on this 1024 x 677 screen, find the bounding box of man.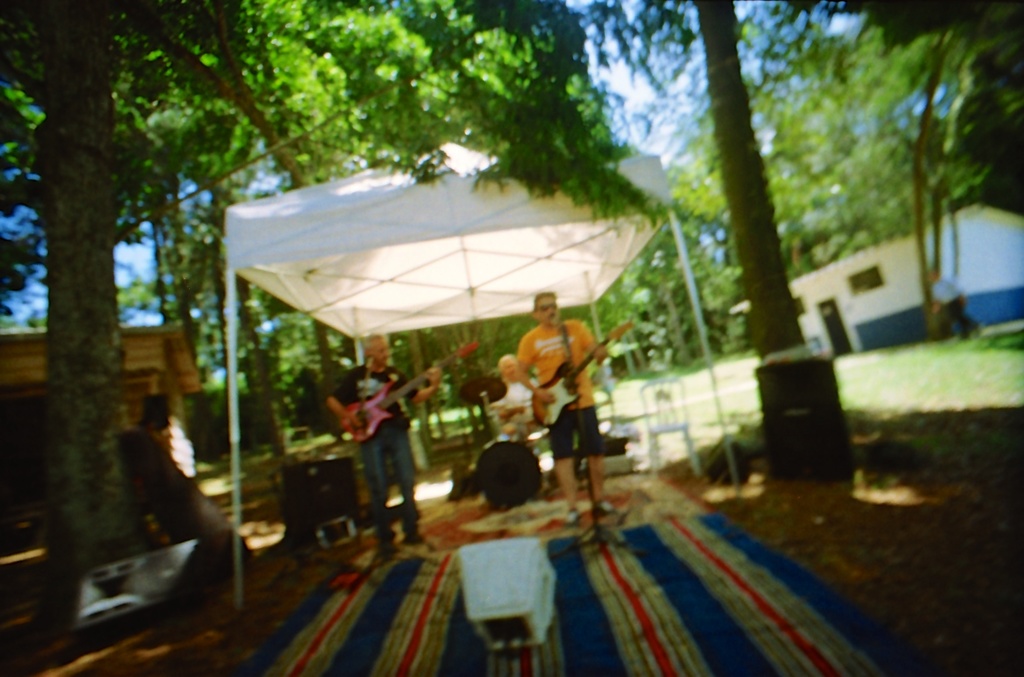
Bounding box: (499, 356, 541, 407).
